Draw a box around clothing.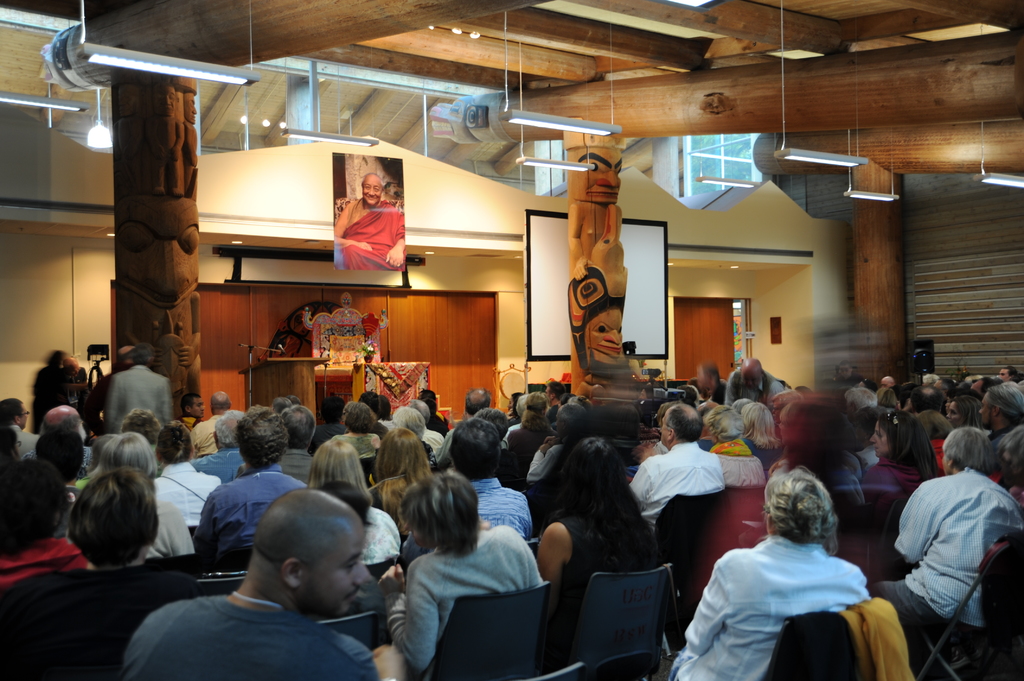
(498, 418, 553, 485).
